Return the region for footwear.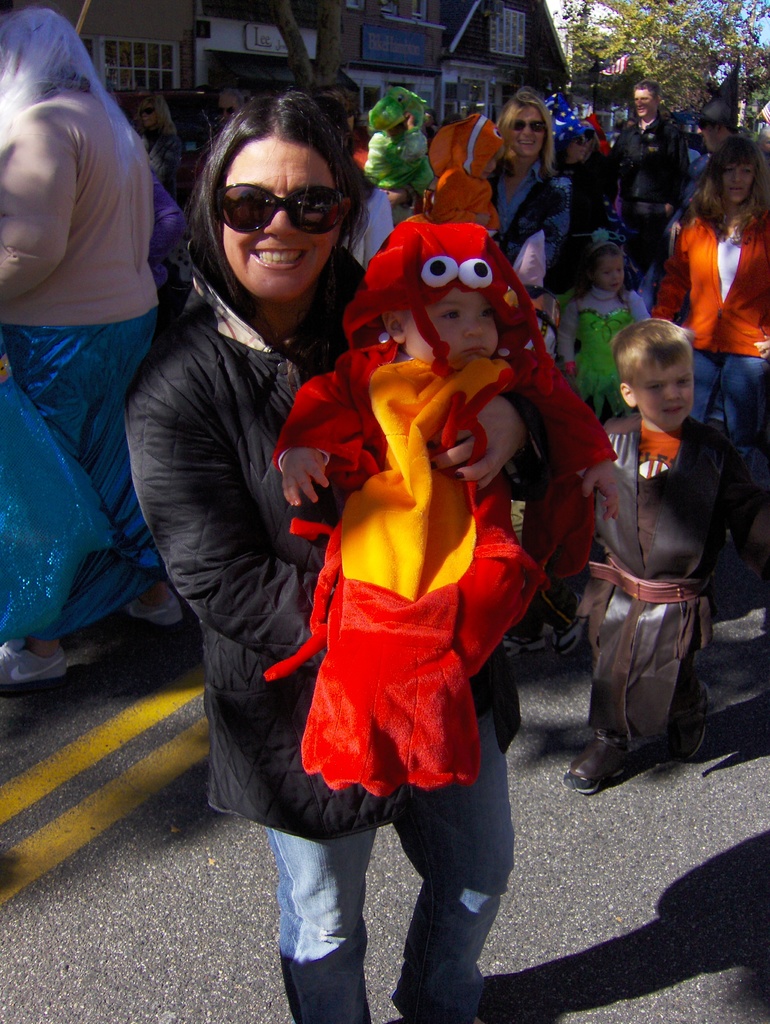
l=500, t=633, r=556, b=664.
